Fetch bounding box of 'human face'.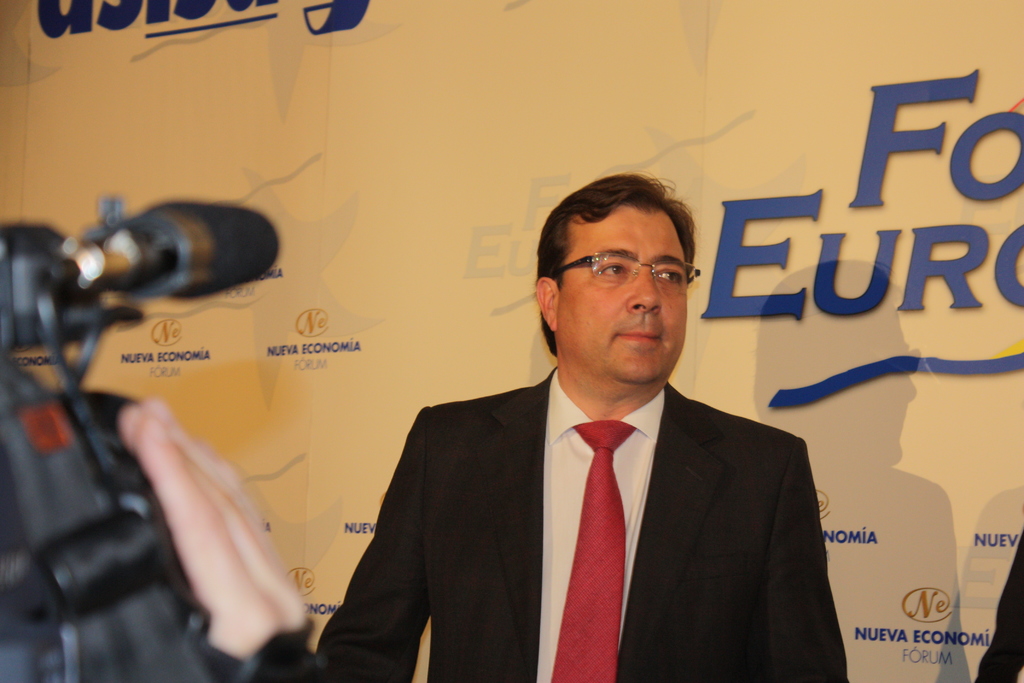
Bbox: 561:209:687:379.
